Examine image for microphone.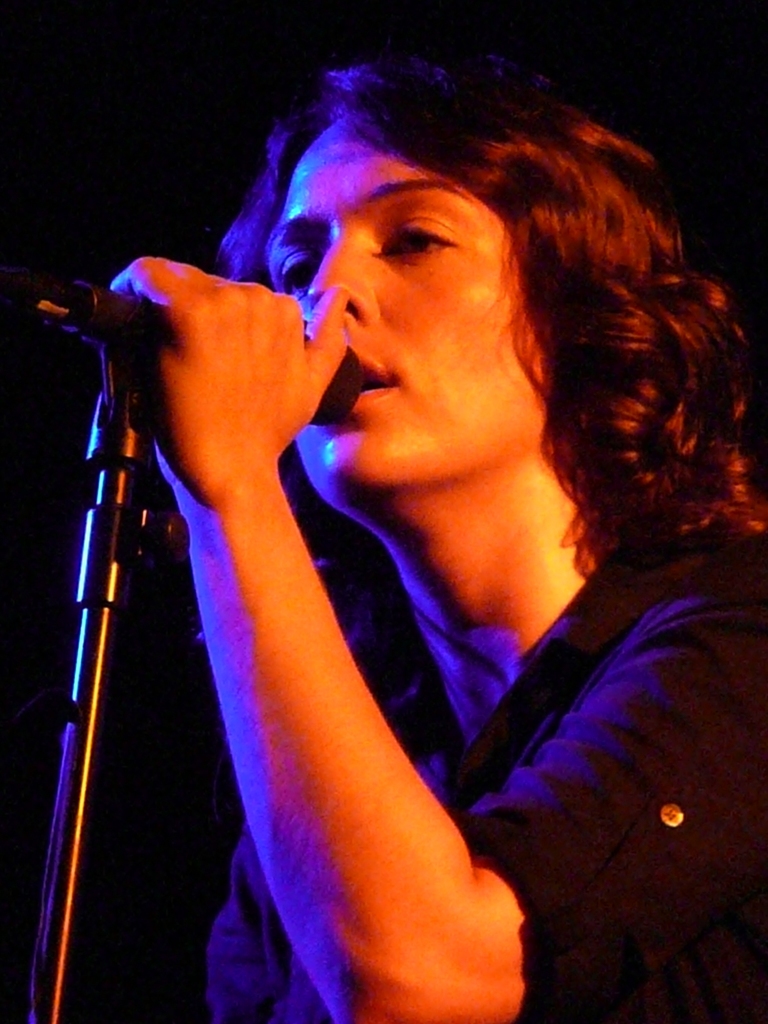
Examination result: left=32, top=275, right=367, bottom=425.
